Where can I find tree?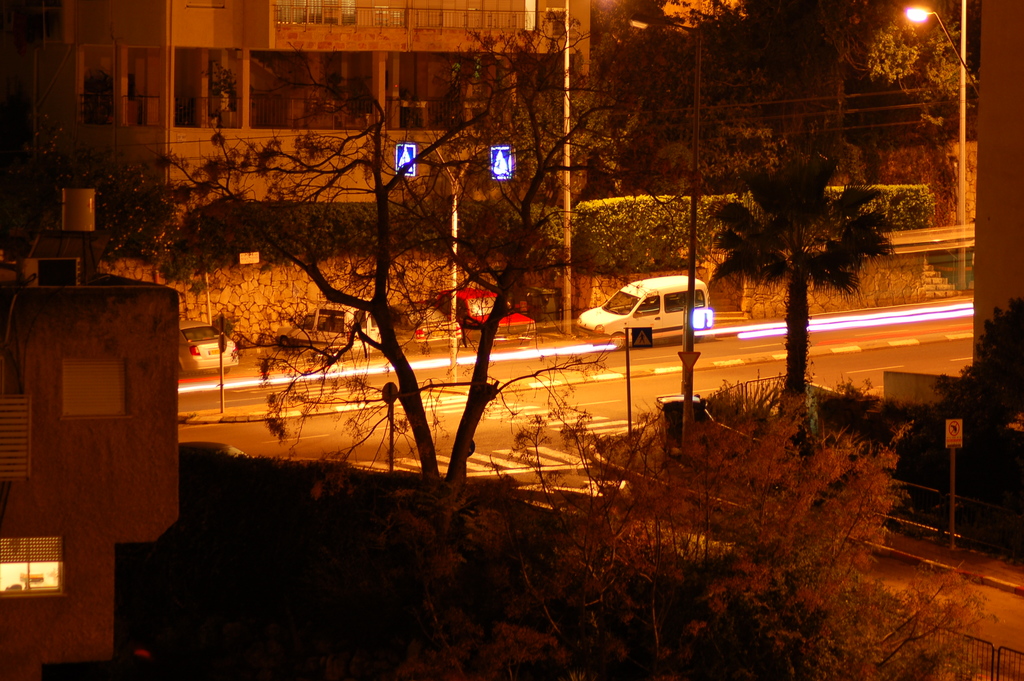
You can find it at [703, 143, 897, 398].
